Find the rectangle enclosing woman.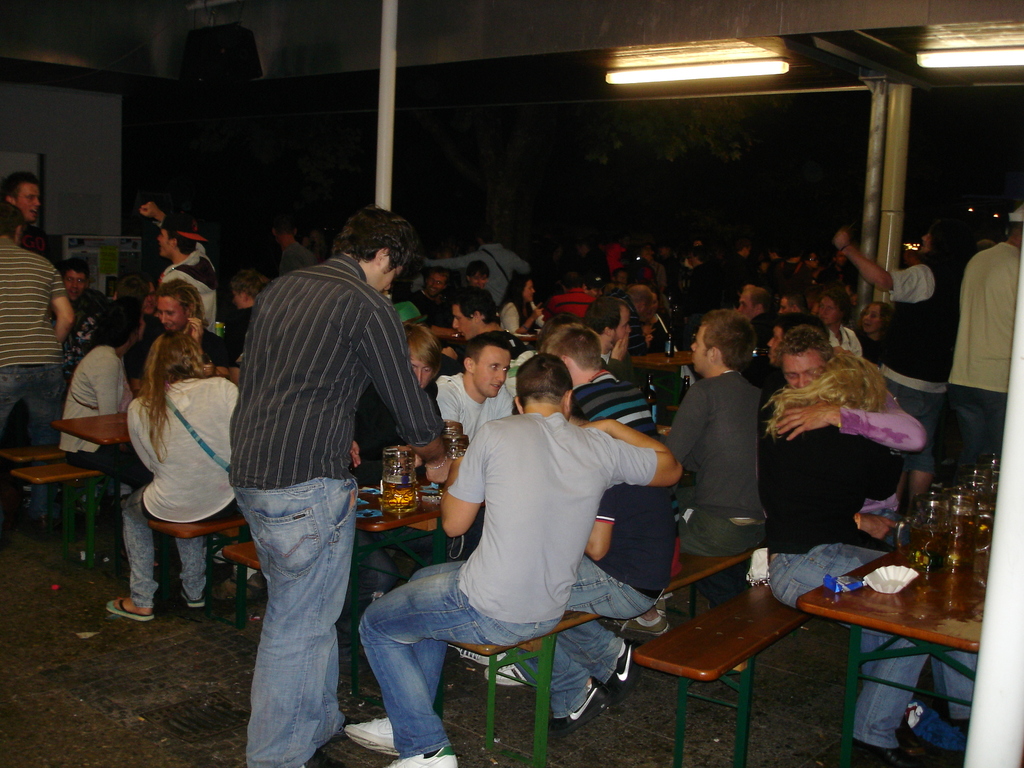
box=[845, 303, 887, 352].
